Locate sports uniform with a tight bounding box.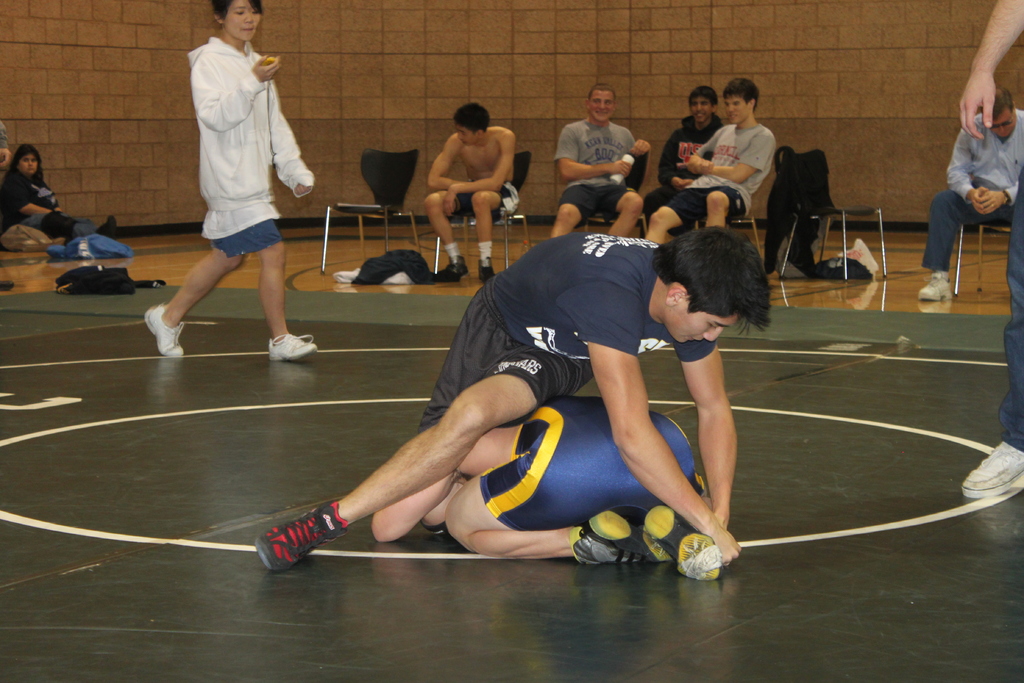
box=[404, 234, 718, 441].
